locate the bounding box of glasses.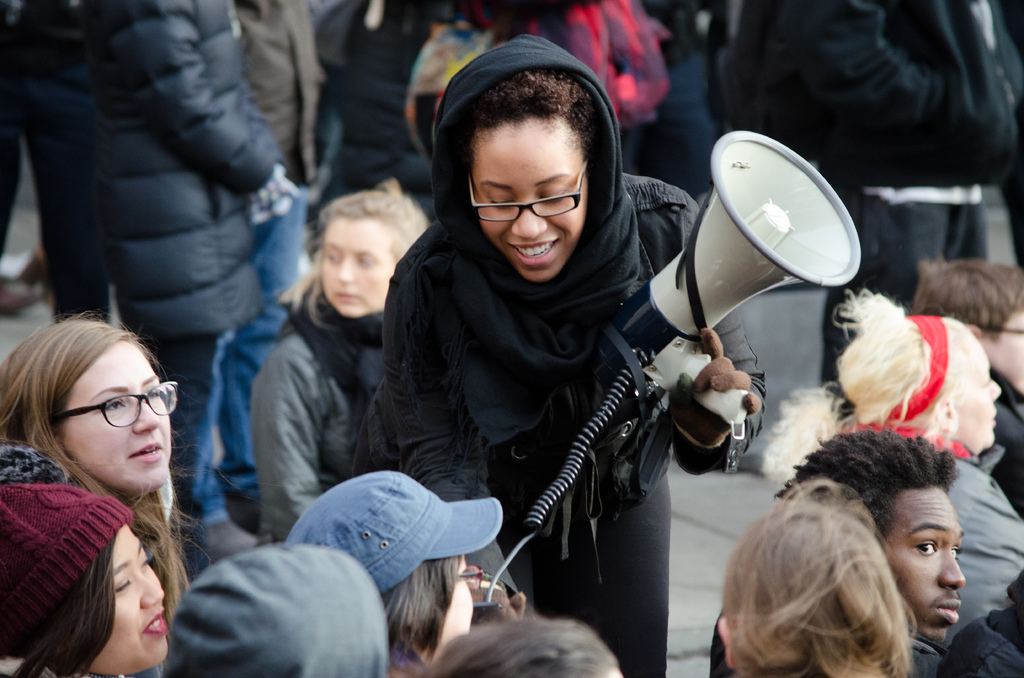
Bounding box: box=[460, 165, 601, 222].
